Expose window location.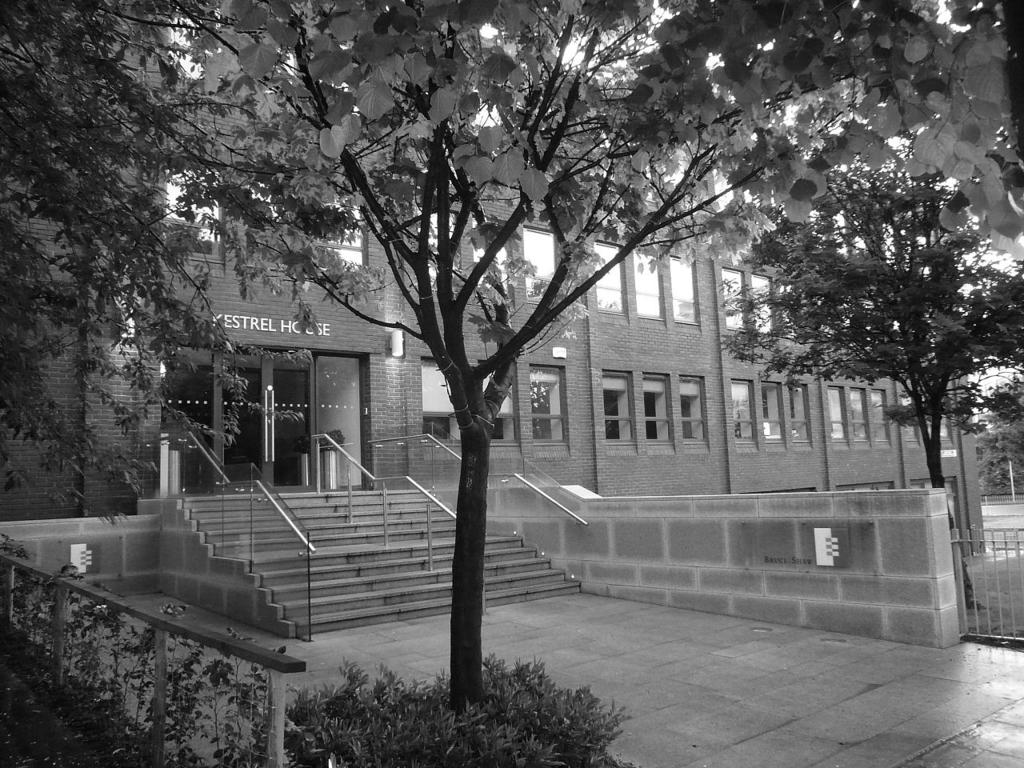
Exposed at BBox(637, 251, 665, 311).
